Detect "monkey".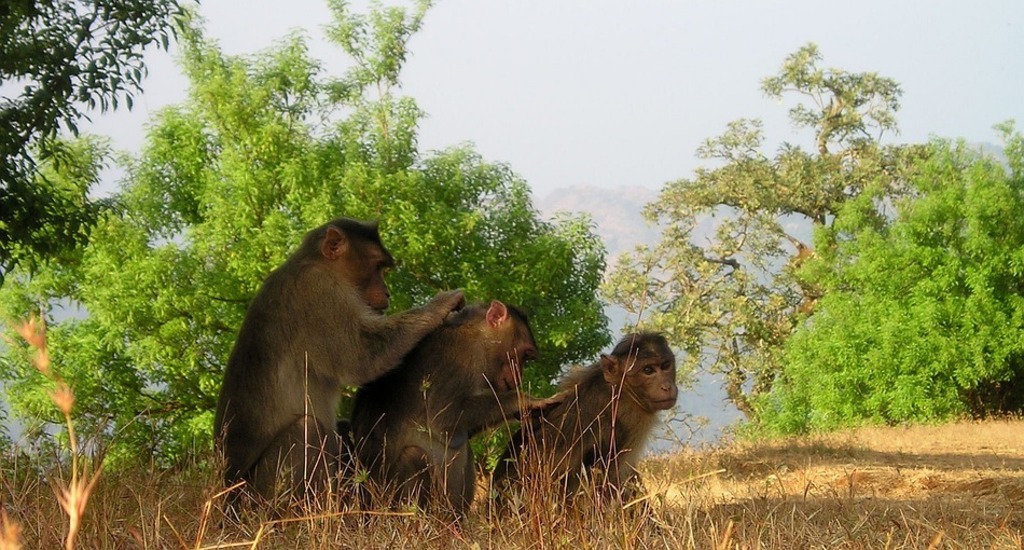
Detected at l=345, t=299, r=570, b=513.
